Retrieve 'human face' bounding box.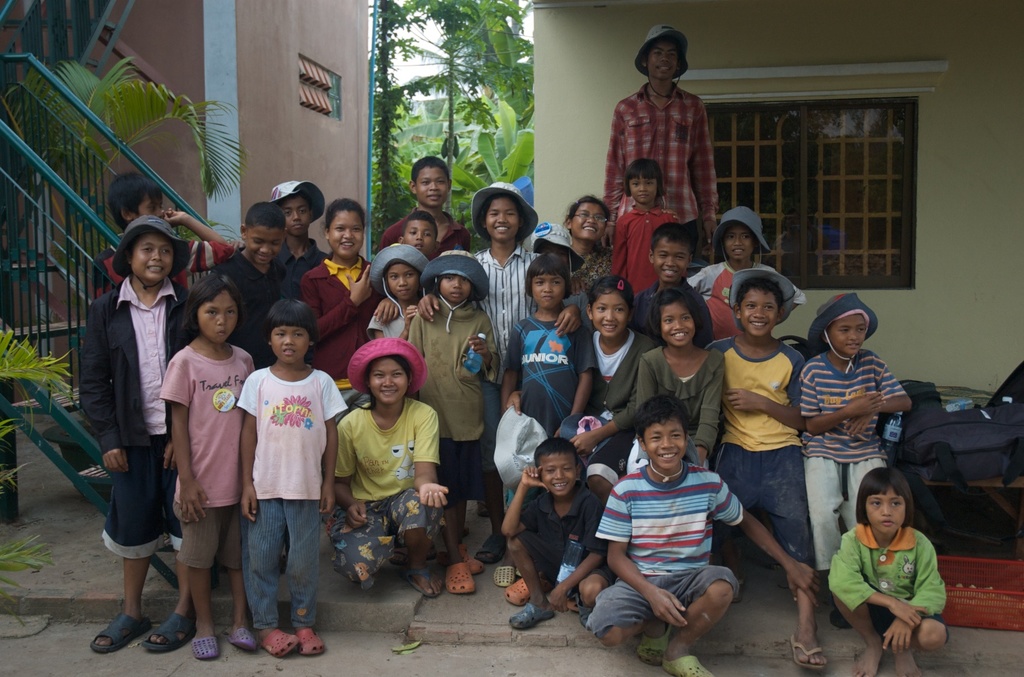
Bounding box: [654,237,685,282].
